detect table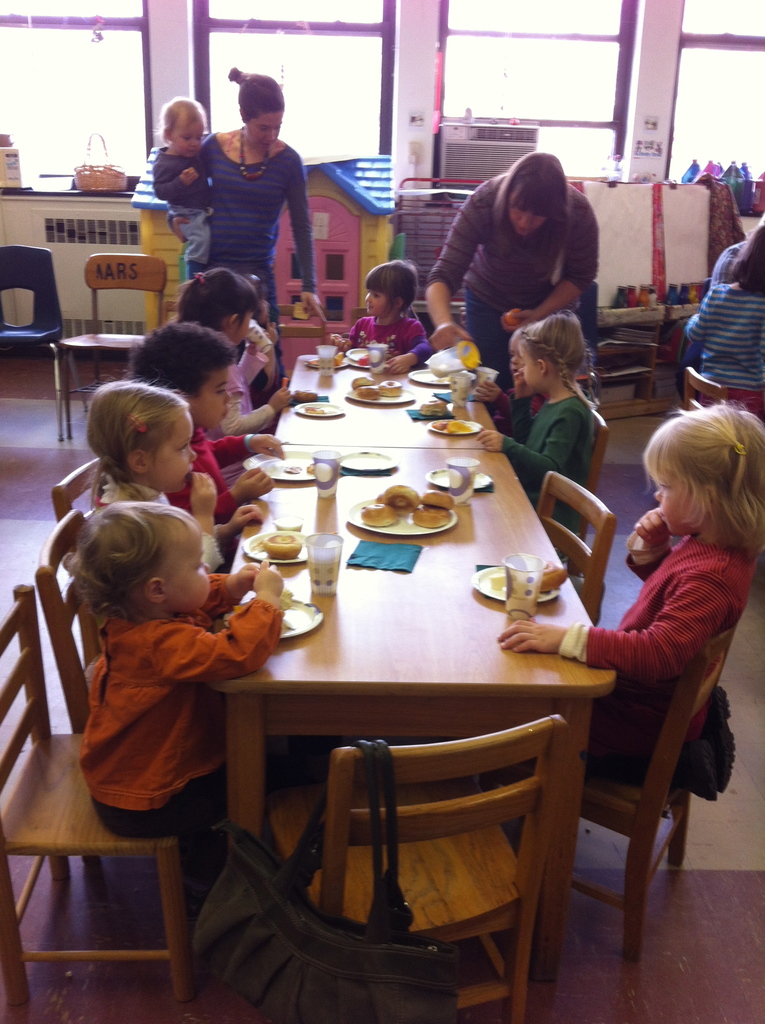
BBox(193, 339, 613, 905)
